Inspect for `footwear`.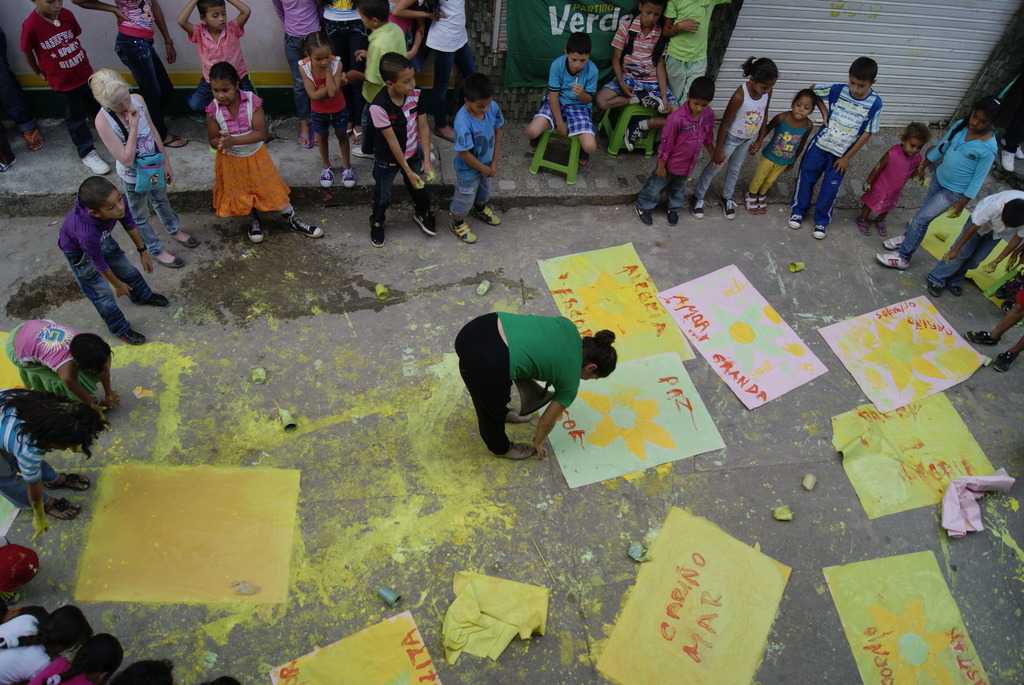
Inspection: {"x1": 119, "y1": 331, "x2": 147, "y2": 347}.
